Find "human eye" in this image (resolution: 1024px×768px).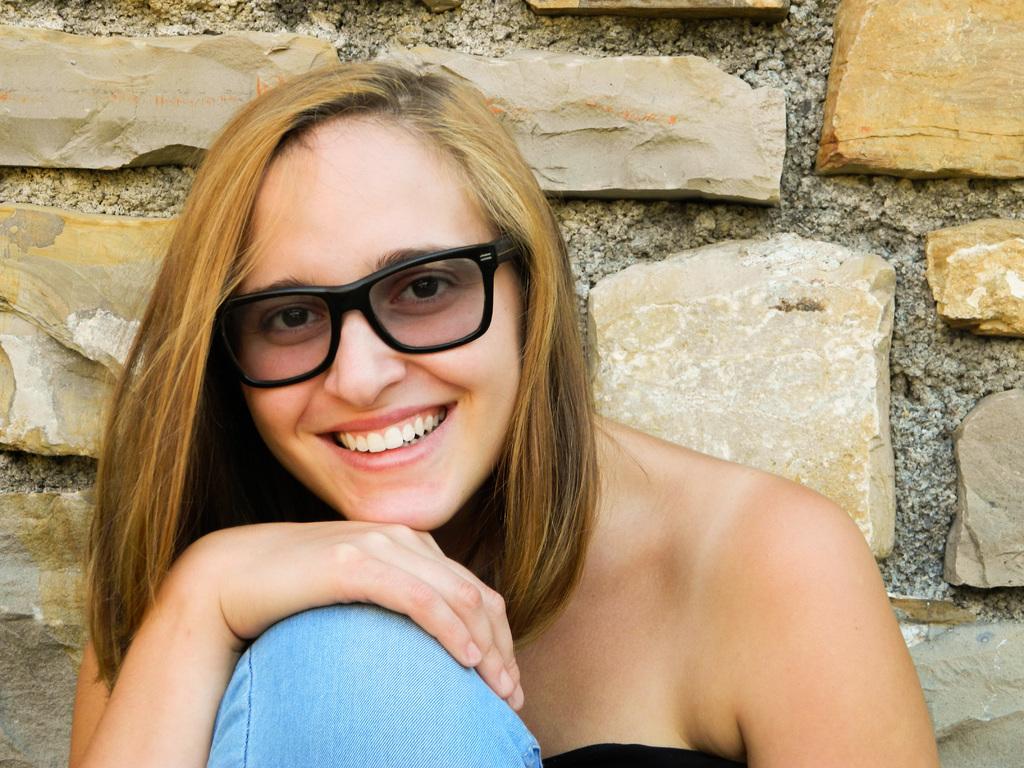
(255,301,323,341).
